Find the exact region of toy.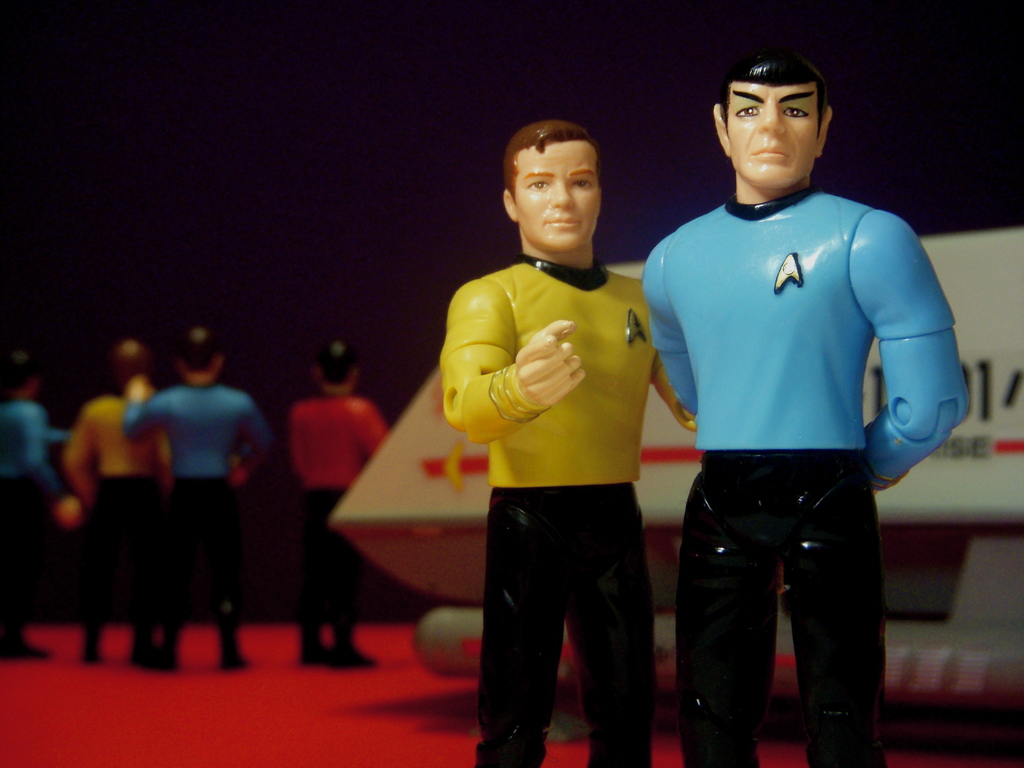
Exact region: {"x1": 281, "y1": 327, "x2": 406, "y2": 675}.
